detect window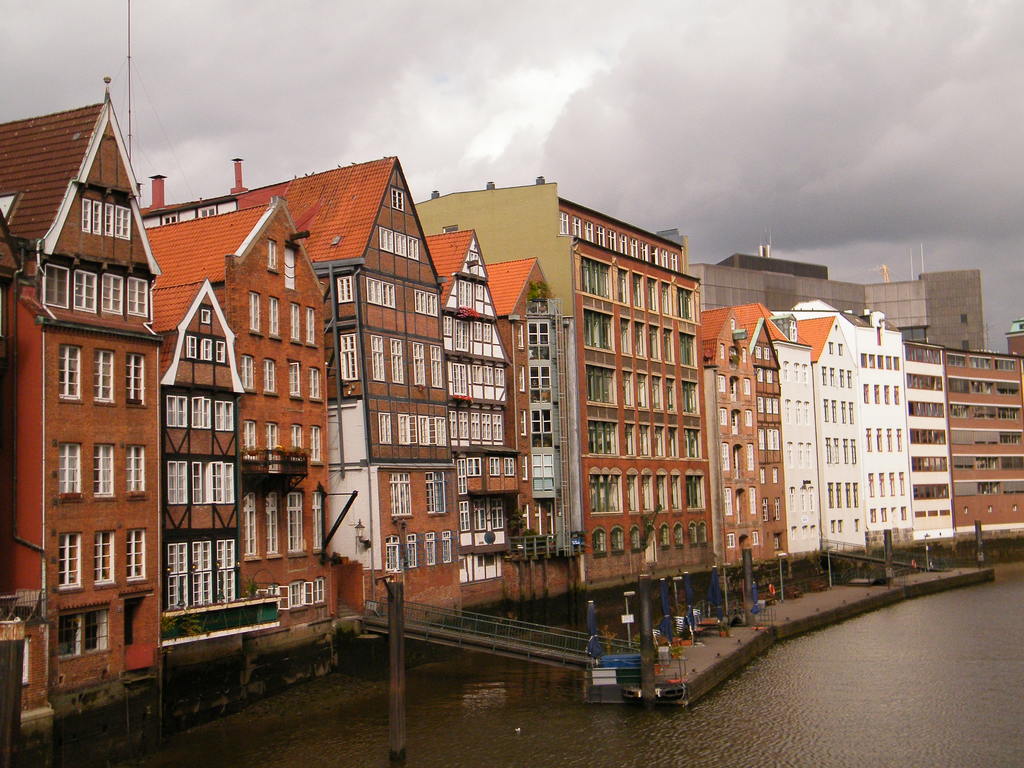
detection(191, 568, 220, 610)
